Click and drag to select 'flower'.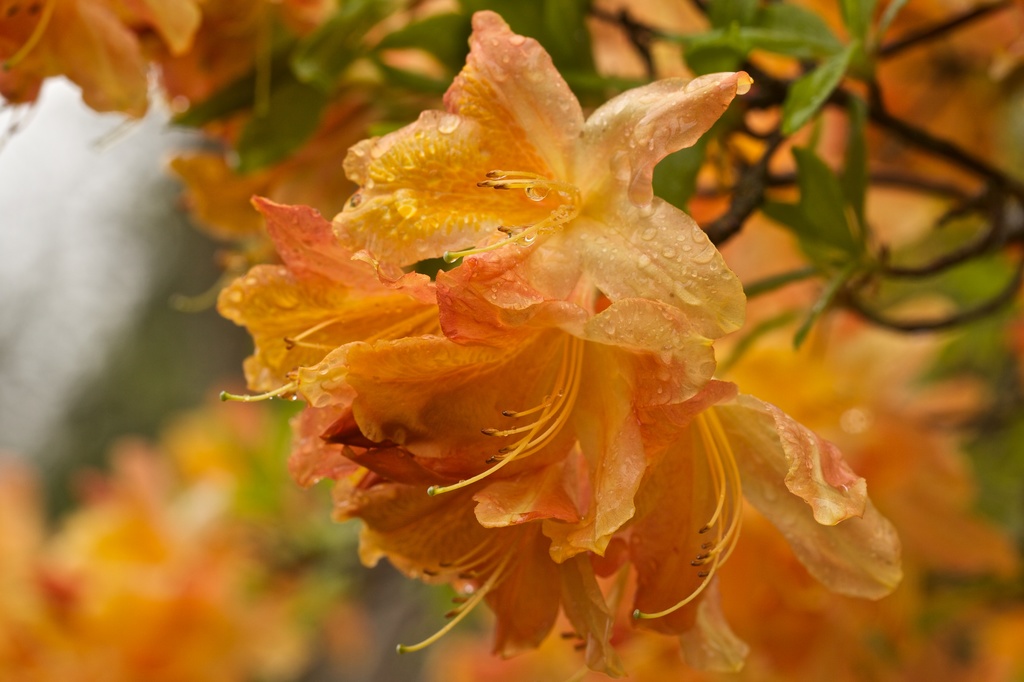
Selection: {"x1": 0, "y1": 0, "x2": 214, "y2": 127}.
